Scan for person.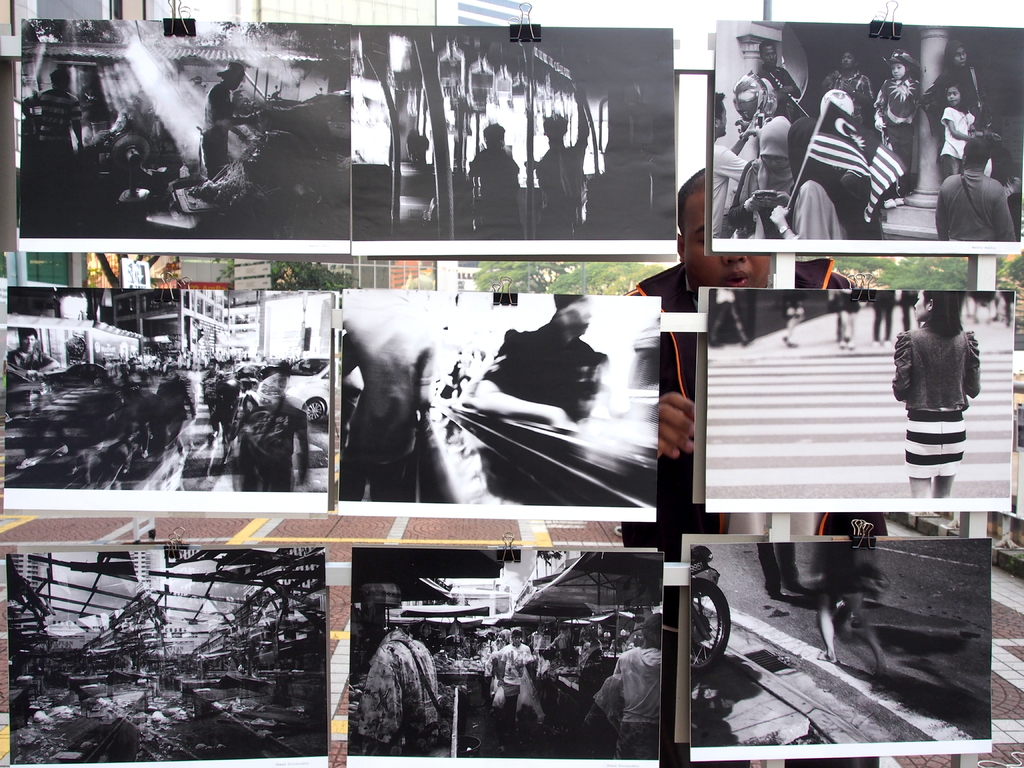
Scan result: pyautogui.locateOnScreen(463, 124, 524, 241).
